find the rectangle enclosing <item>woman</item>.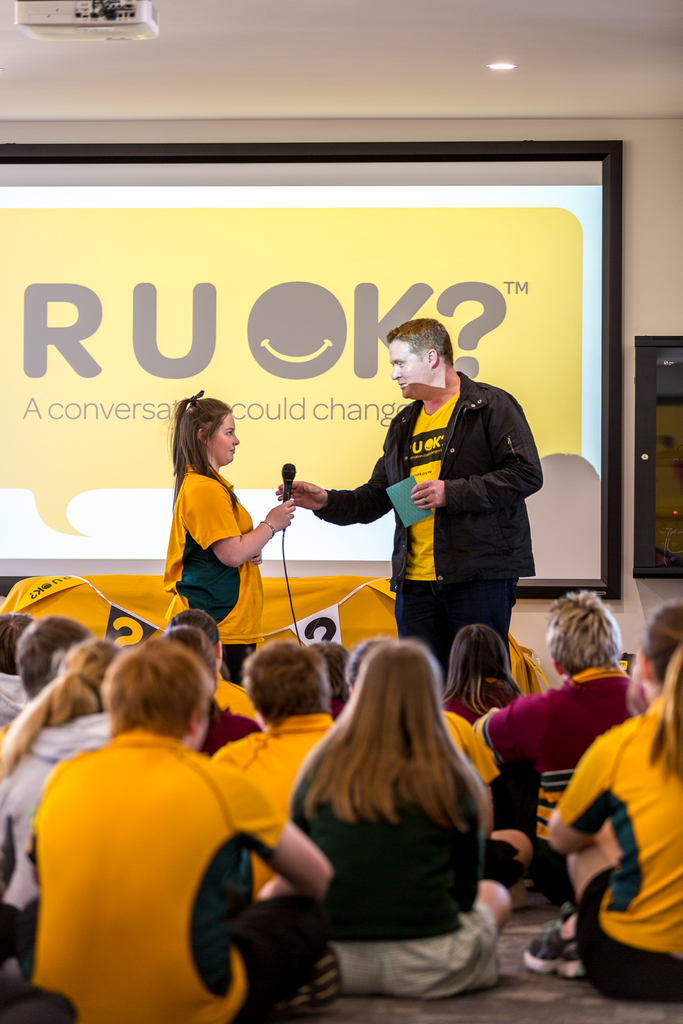
(x1=0, y1=632, x2=120, y2=979).
